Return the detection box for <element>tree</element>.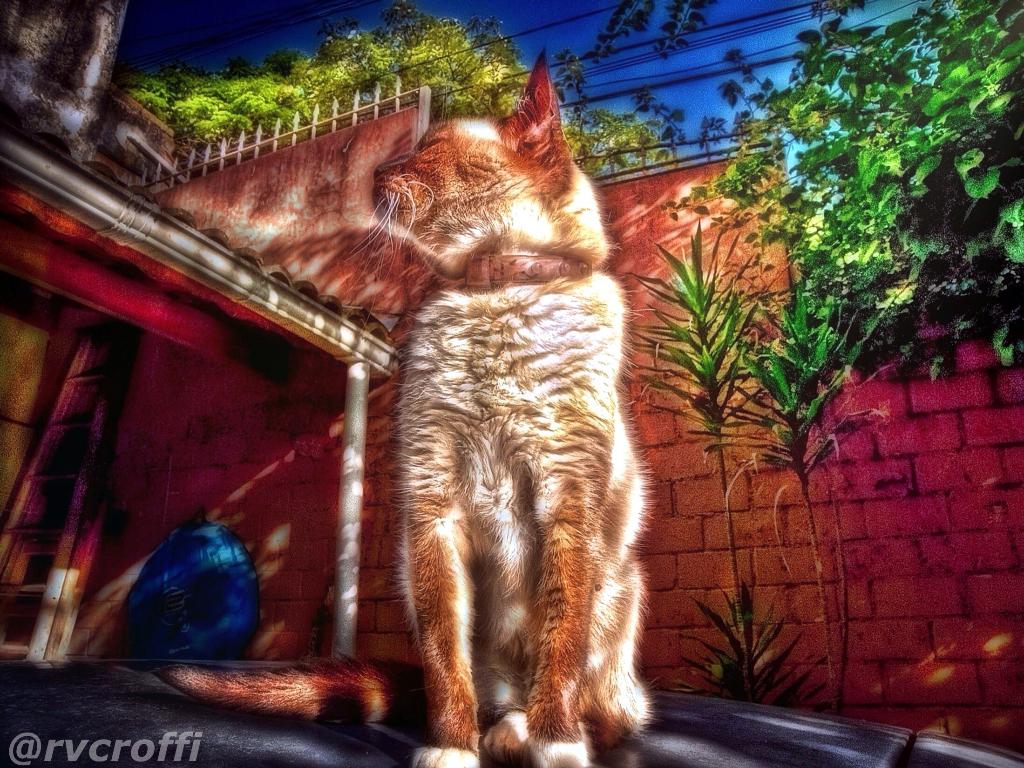
locate(660, 0, 1023, 393).
